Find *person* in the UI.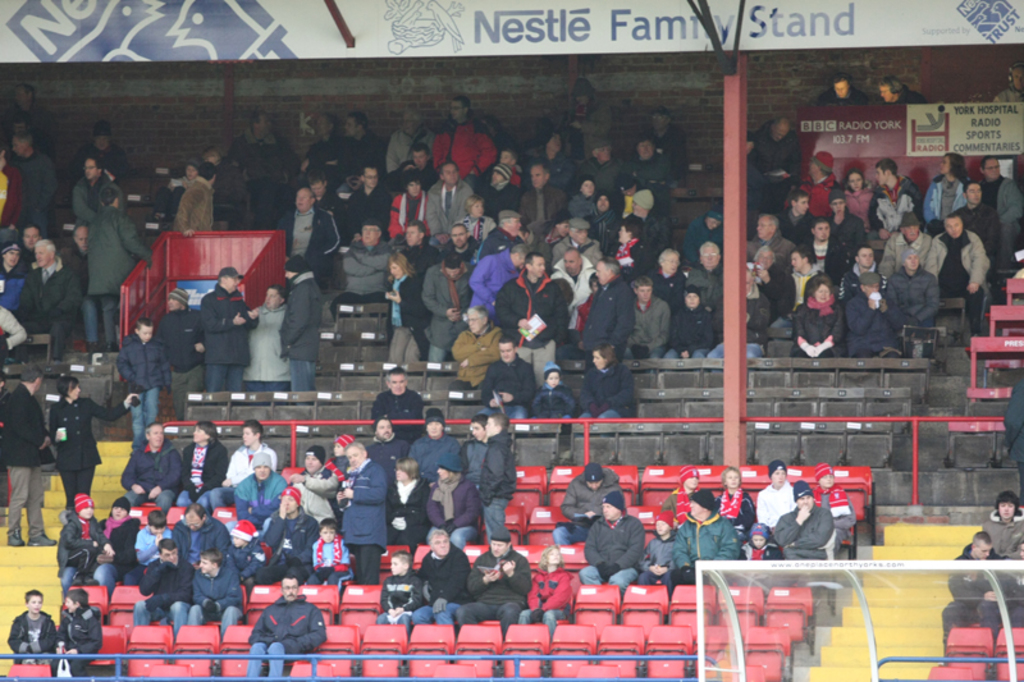
UI element at pyautogui.locateOnScreen(155, 282, 221, 420).
